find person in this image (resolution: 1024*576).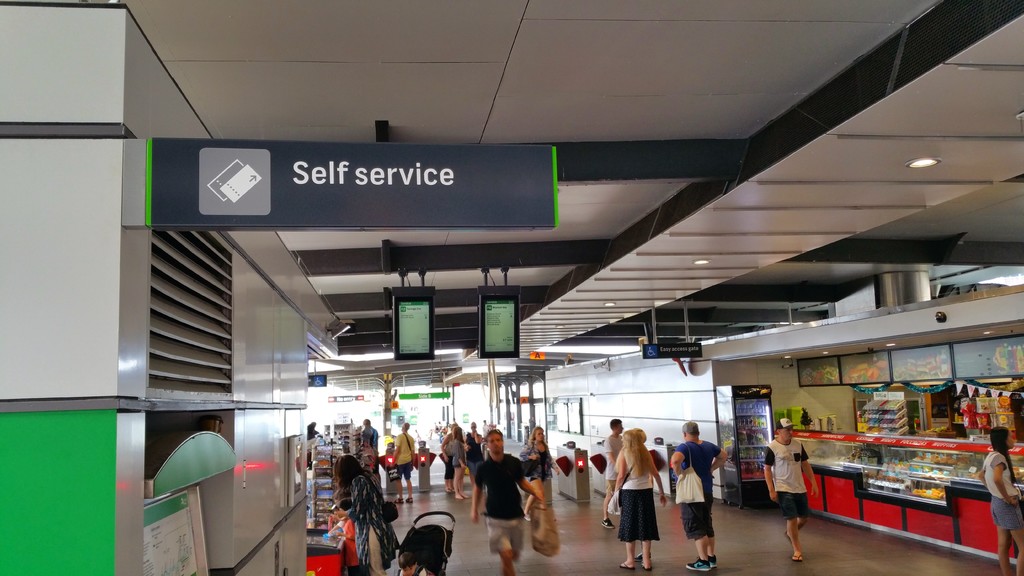
pyautogui.locateOnScreen(471, 428, 546, 575).
